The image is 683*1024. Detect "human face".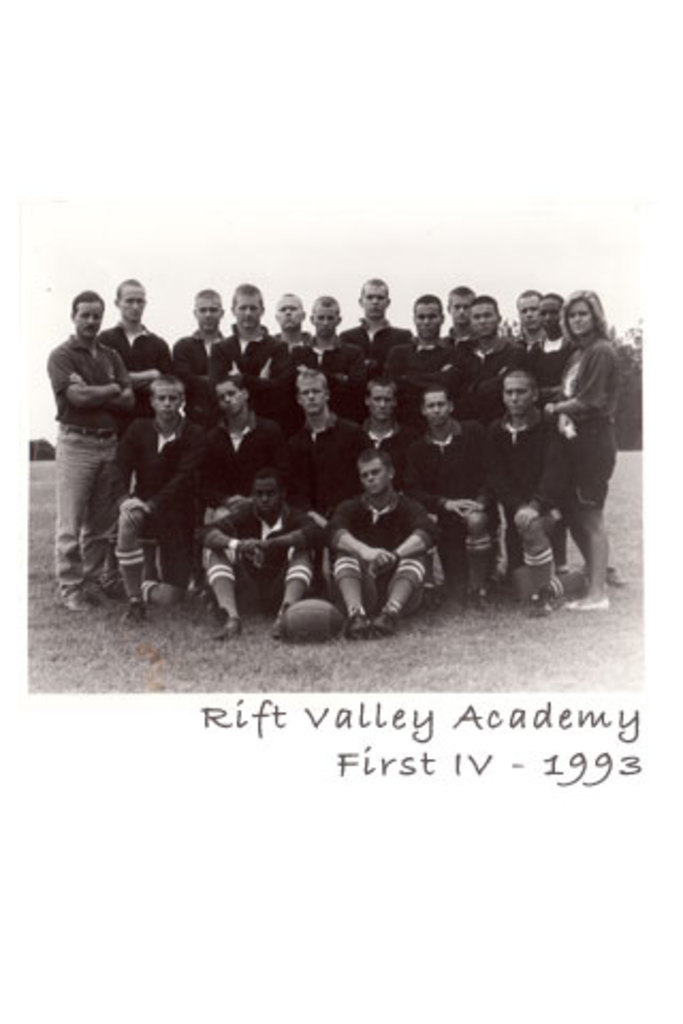
Detection: bbox(122, 286, 145, 324).
